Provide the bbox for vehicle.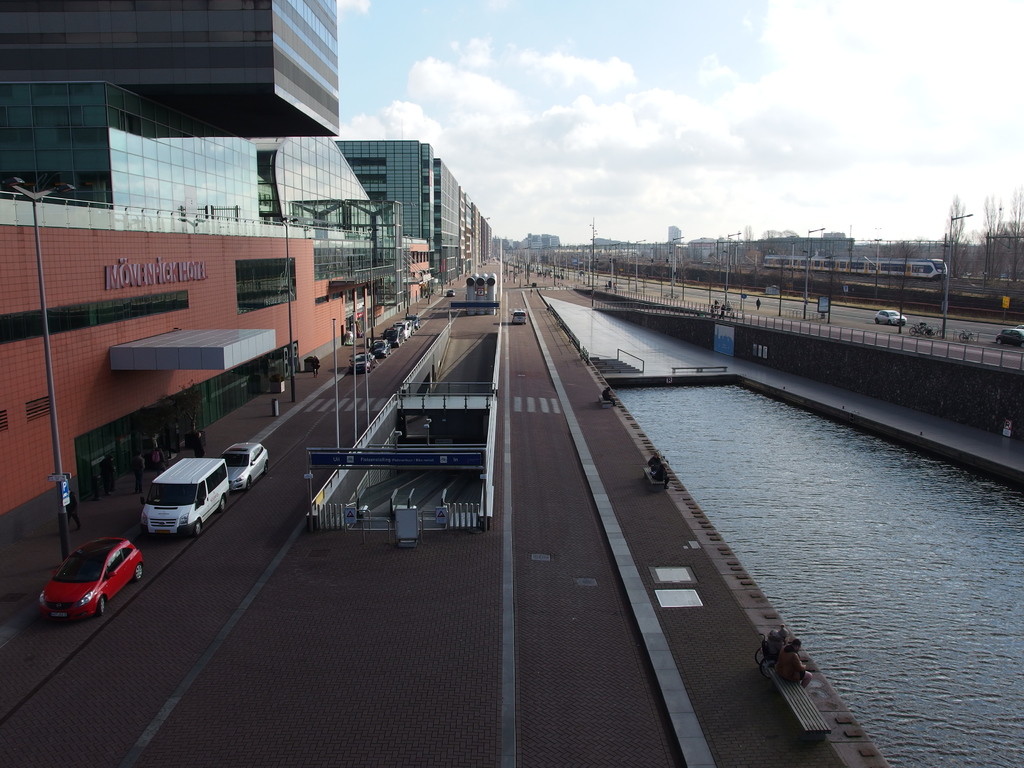
445:288:456:299.
